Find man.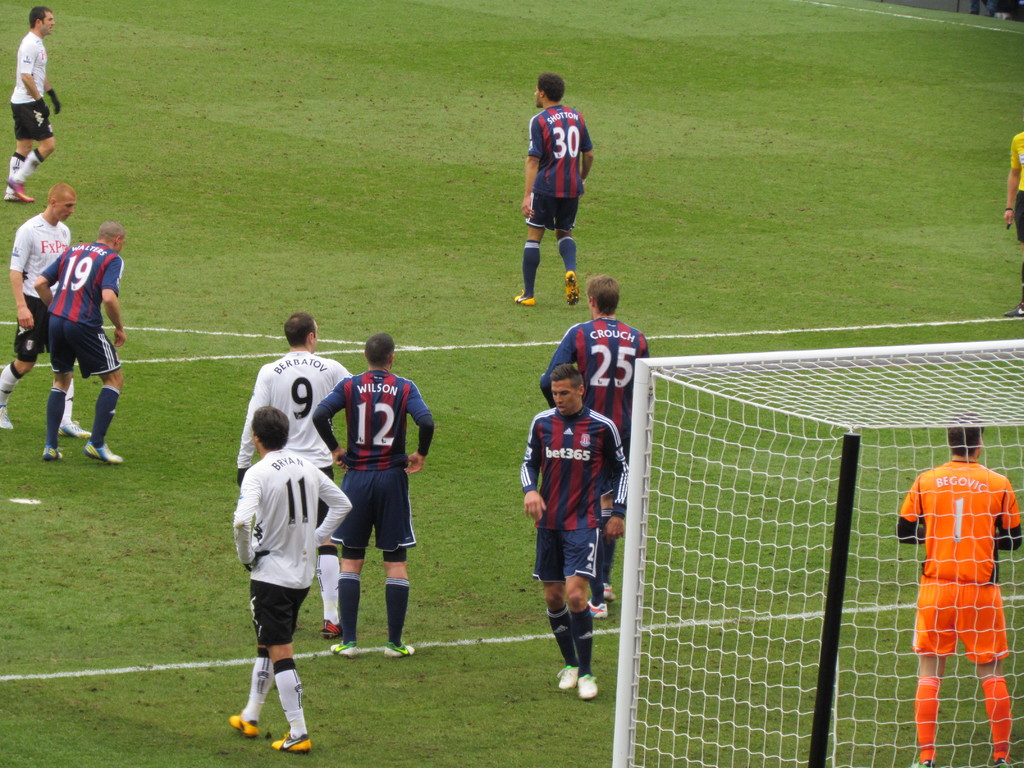
[x1=308, y1=332, x2=439, y2=663].
